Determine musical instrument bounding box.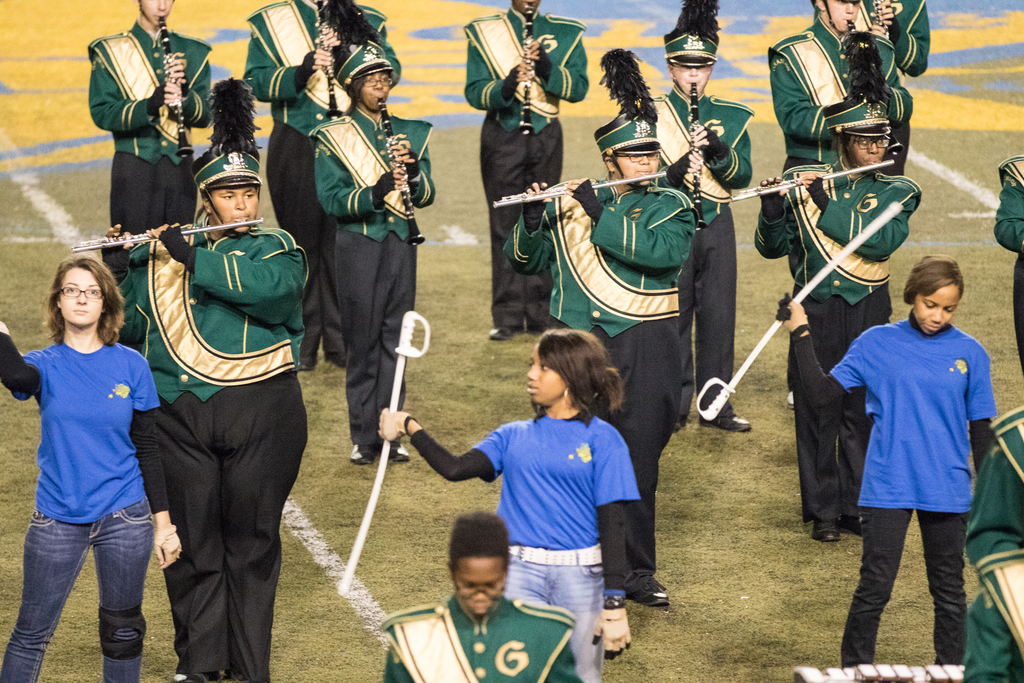
Determined: bbox=[157, 16, 195, 159].
